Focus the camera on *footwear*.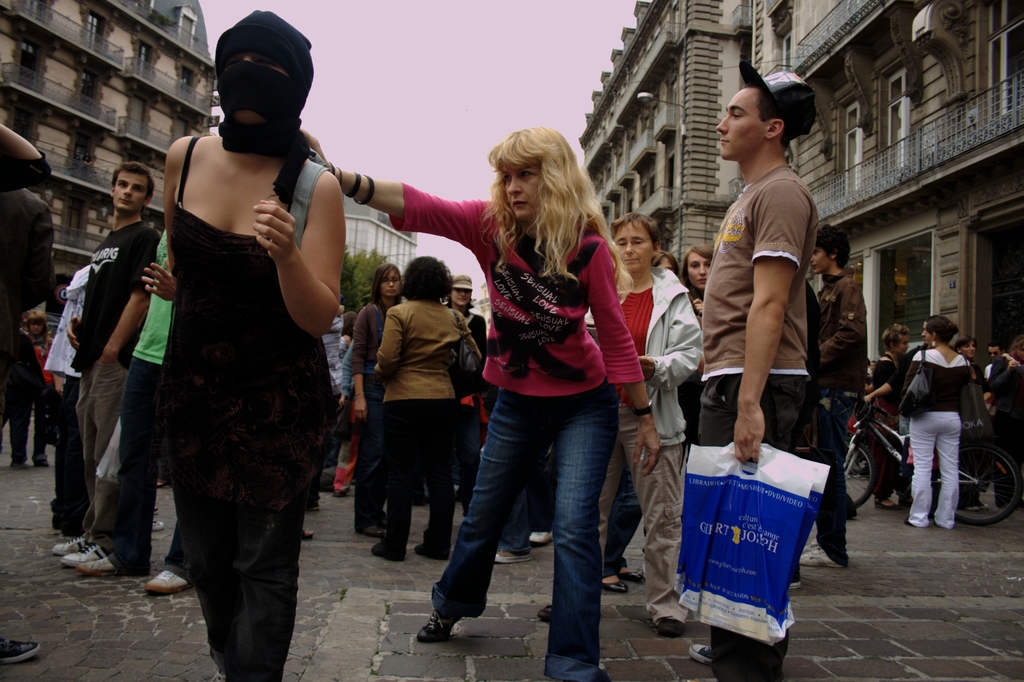
Focus region: left=370, top=539, right=405, bottom=558.
